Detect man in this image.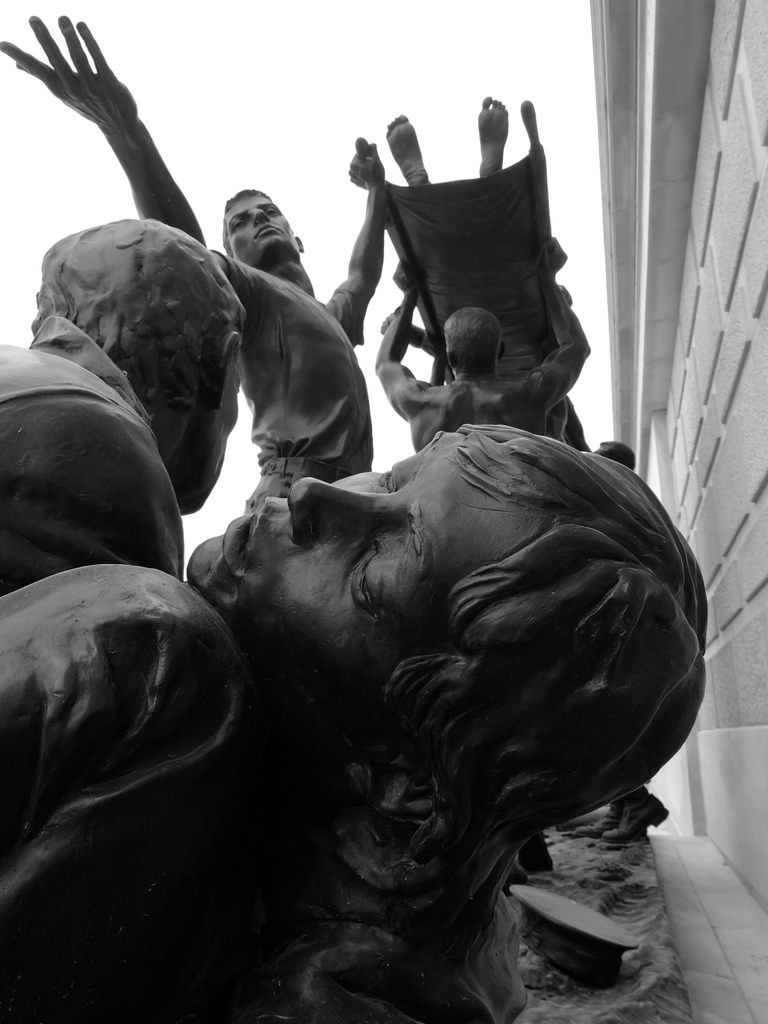
Detection: {"left": 0, "top": 0, "right": 388, "bottom": 589}.
